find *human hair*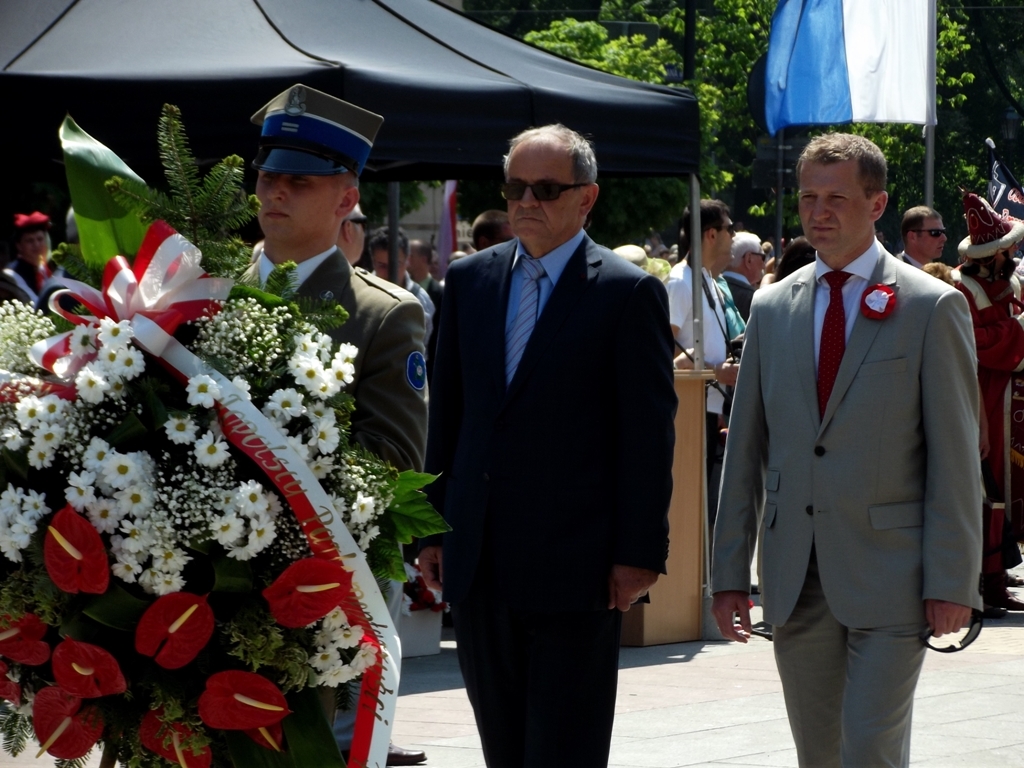
bbox=(922, 262, 953, 285)
